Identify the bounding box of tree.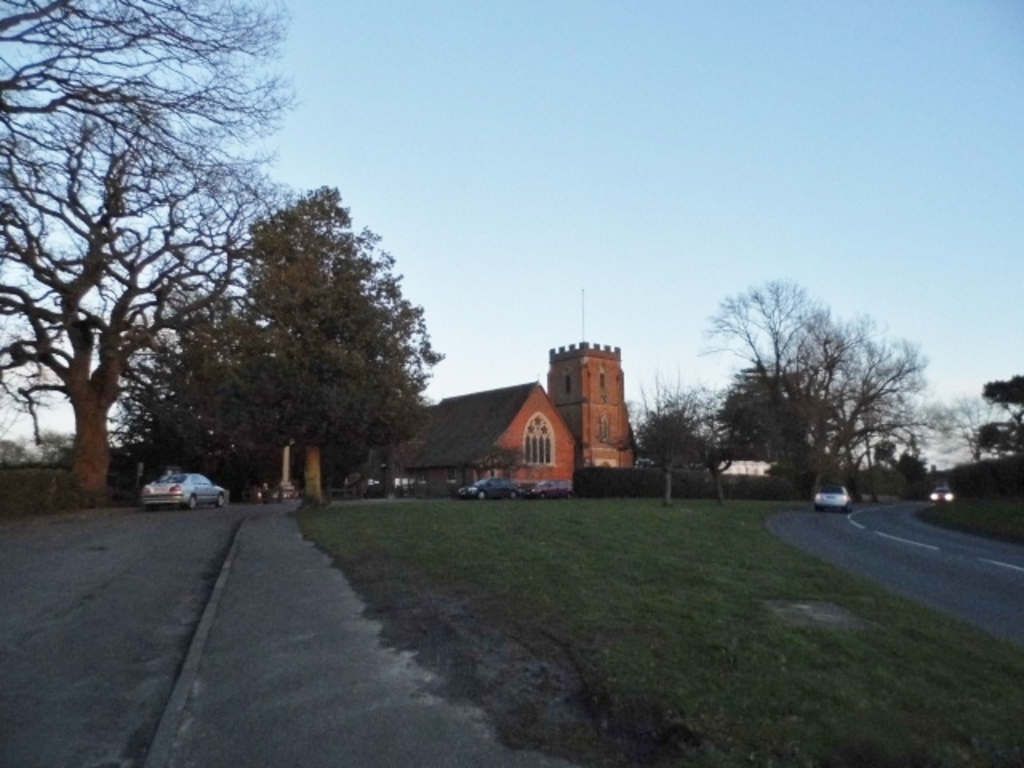
{"x1": 635, "y1": 384, "x2": 744, "y2": 531}.
